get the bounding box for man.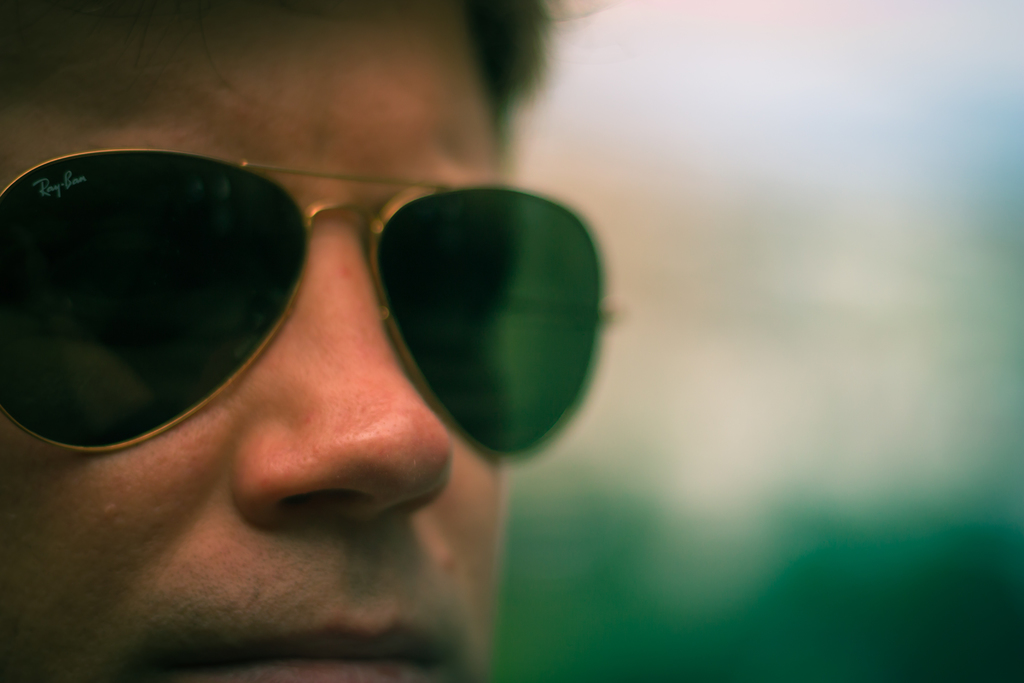
locate(0, 0, 577, 682).
